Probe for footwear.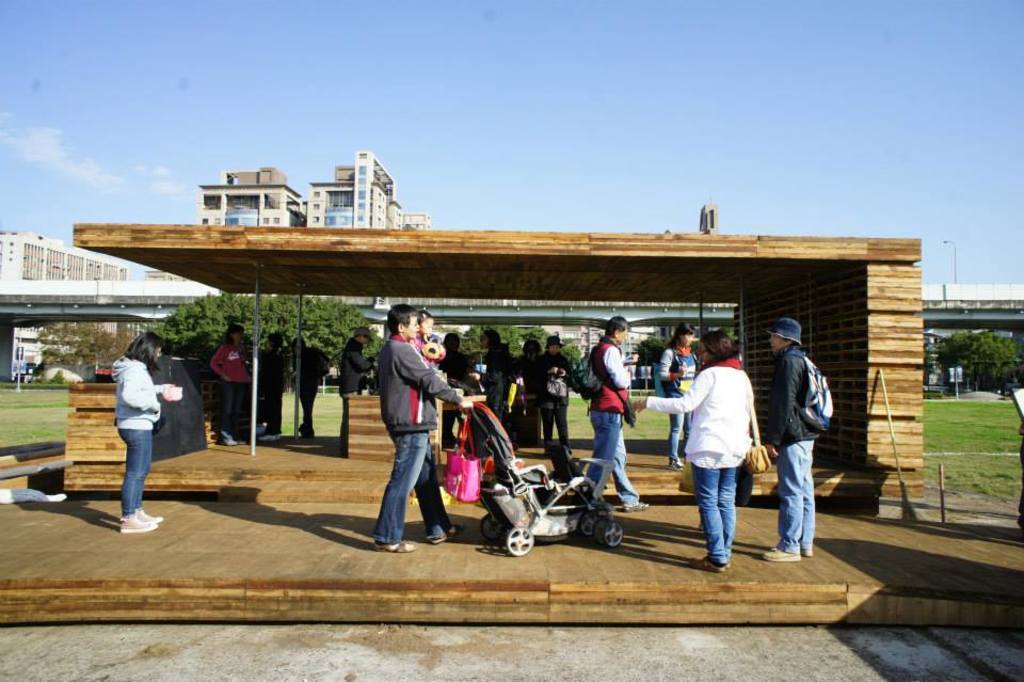
Probe result: pyautogui.locateOnScreen(371, 530, 423, 557).
